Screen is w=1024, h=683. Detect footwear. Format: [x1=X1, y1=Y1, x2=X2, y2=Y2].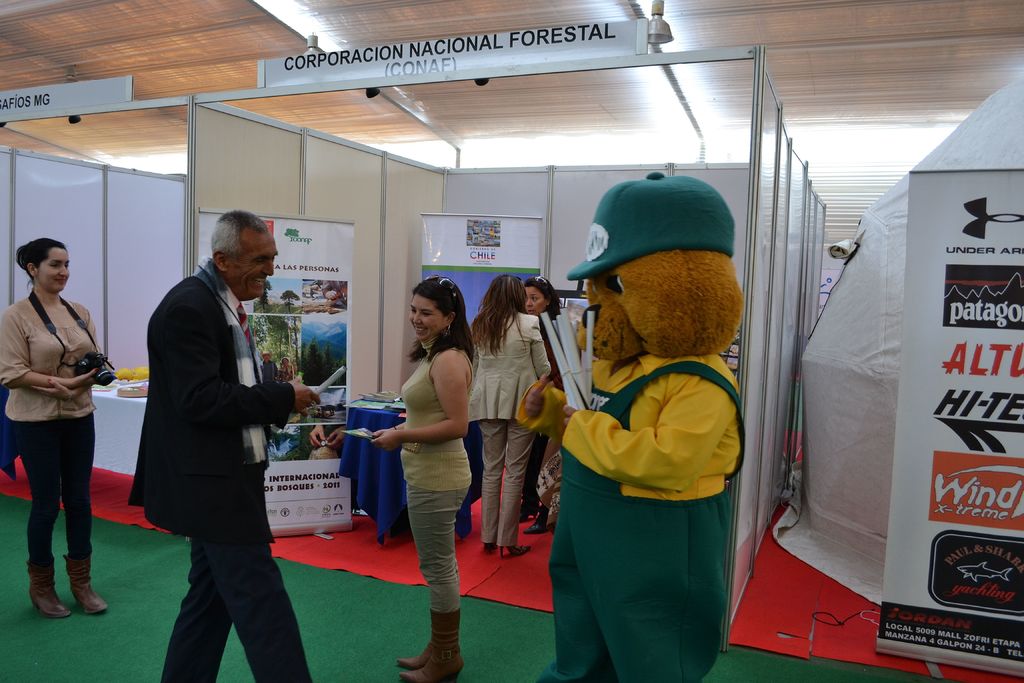
[x1=399, y1=641, x2=430, y2=664].
